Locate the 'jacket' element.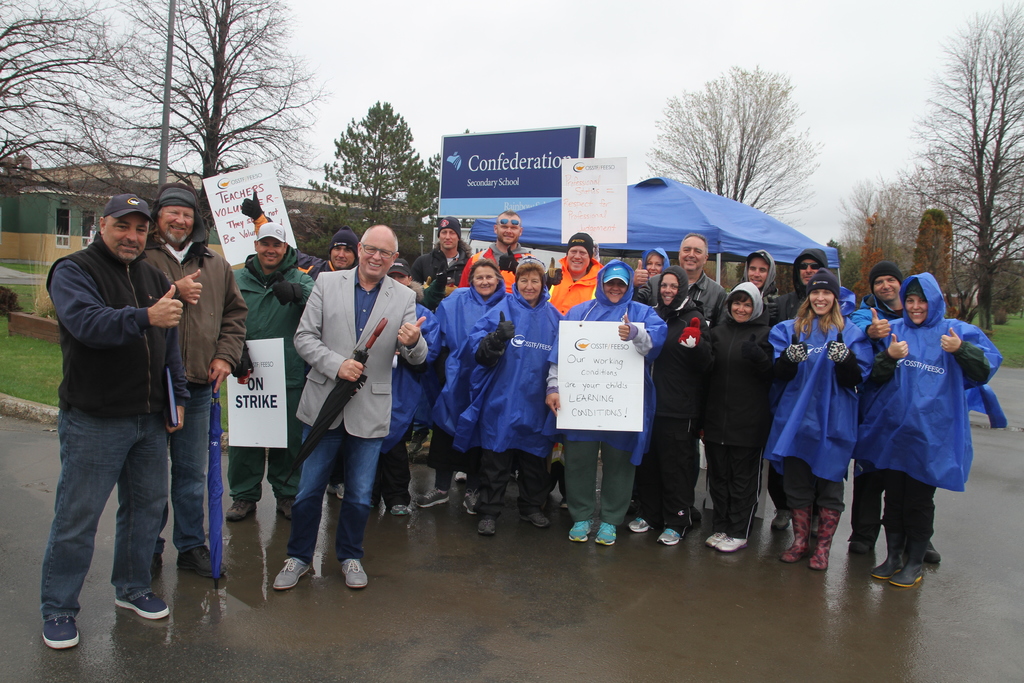
Element bbox: x1=409 y1=242 x2=472 y2=286.
